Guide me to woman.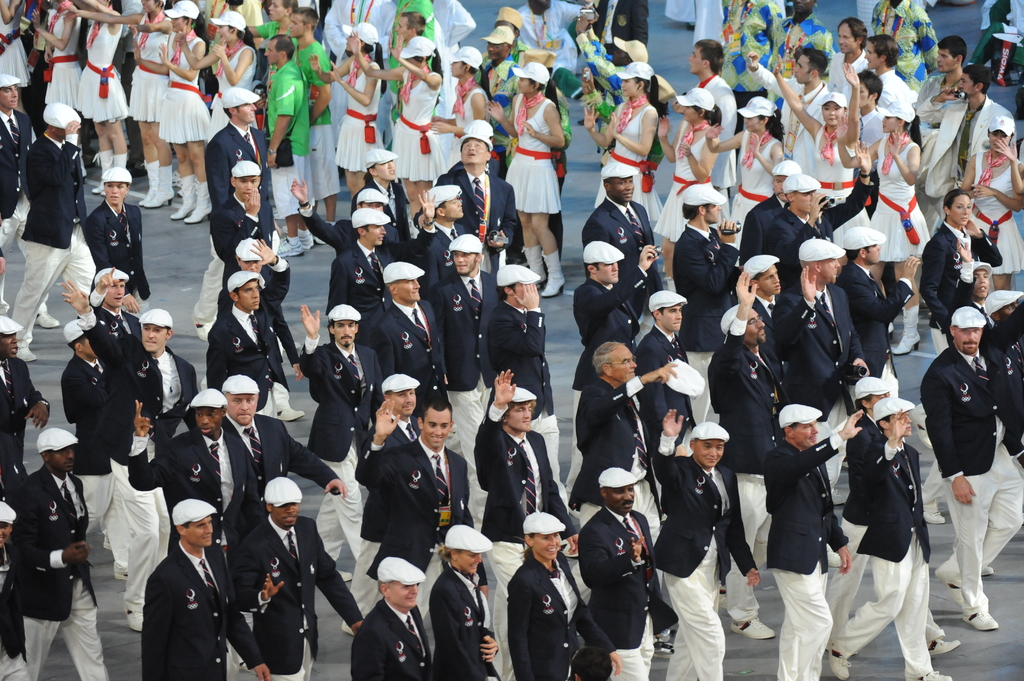
Guidance: <bbox>705, 114, 780, 266</bbox>.
